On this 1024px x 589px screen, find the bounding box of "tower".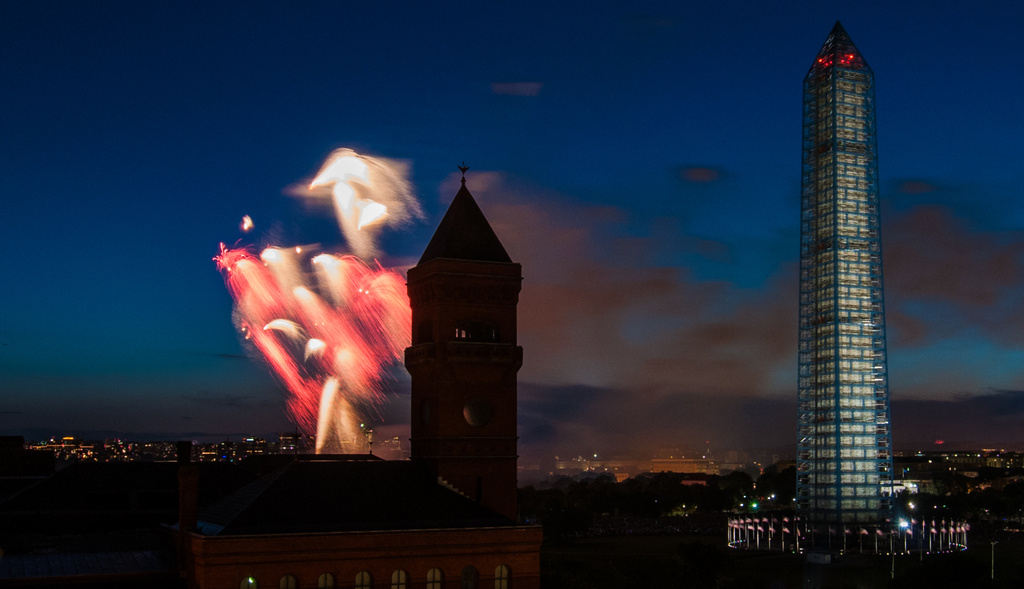
Bounding box: 784 17 900 535.
